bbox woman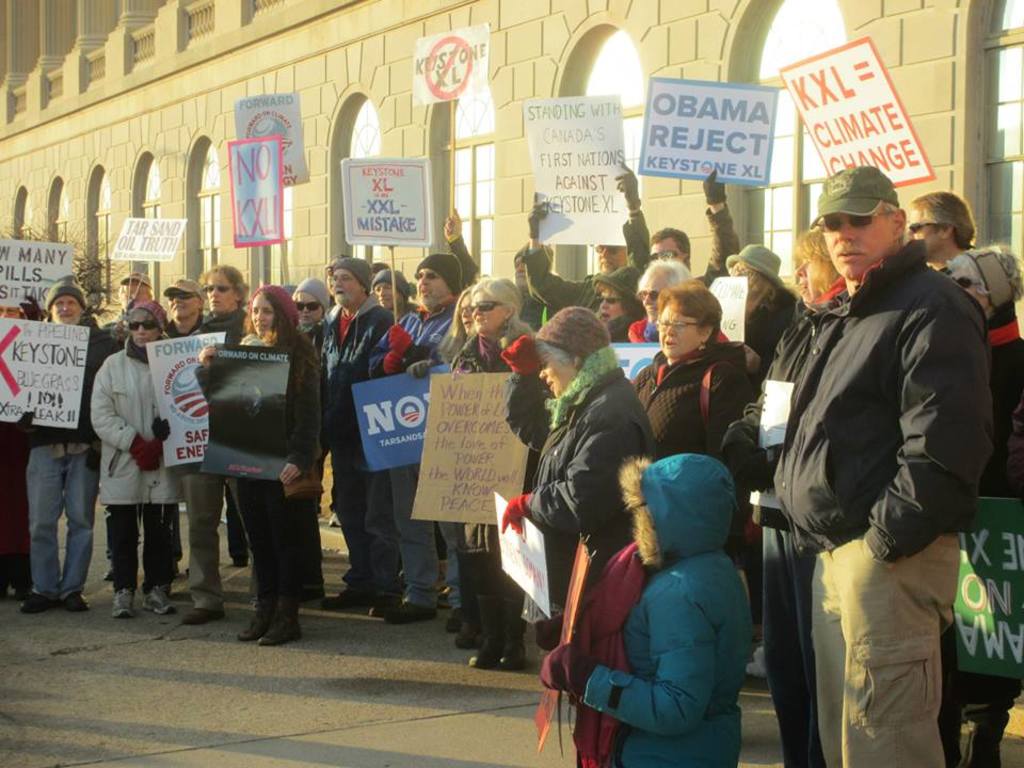
{"x1": 90, "y1": 299, "x2": 185, "y2": 620}
